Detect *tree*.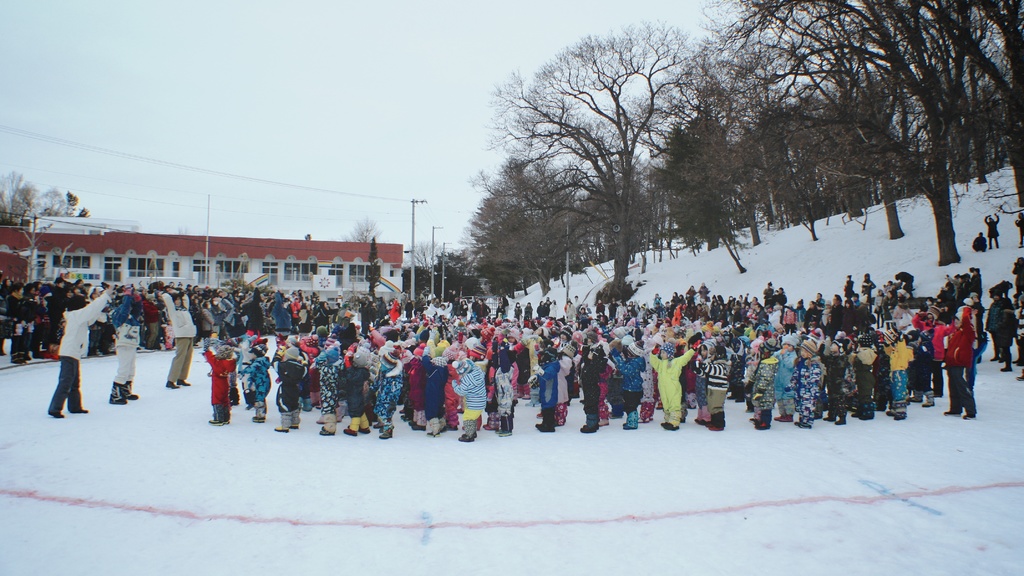
Detected at (360,236,383,306).
